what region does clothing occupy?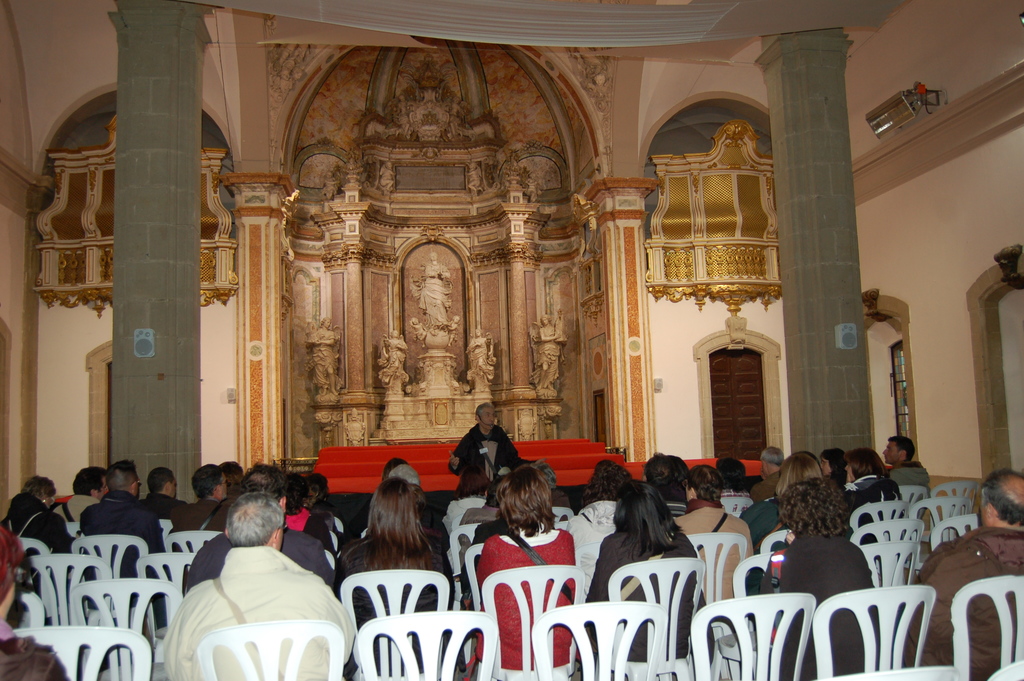
<bbox>563, 497, 621, 607</bbox>.
